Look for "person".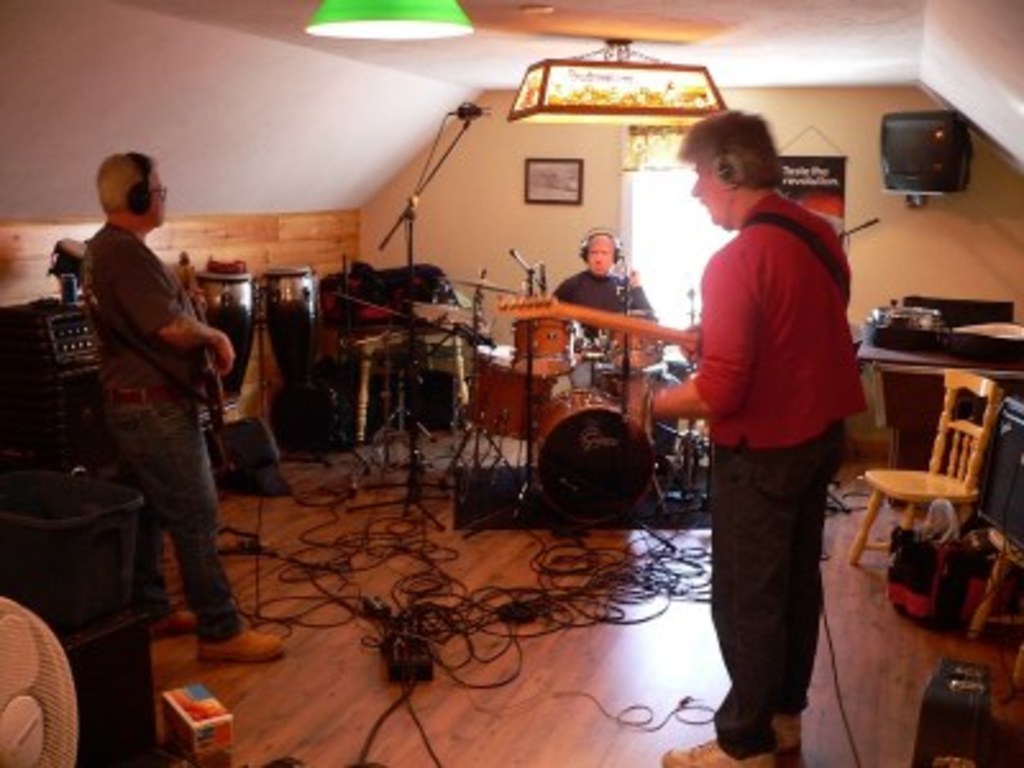
Found: 643:105:876:765.
